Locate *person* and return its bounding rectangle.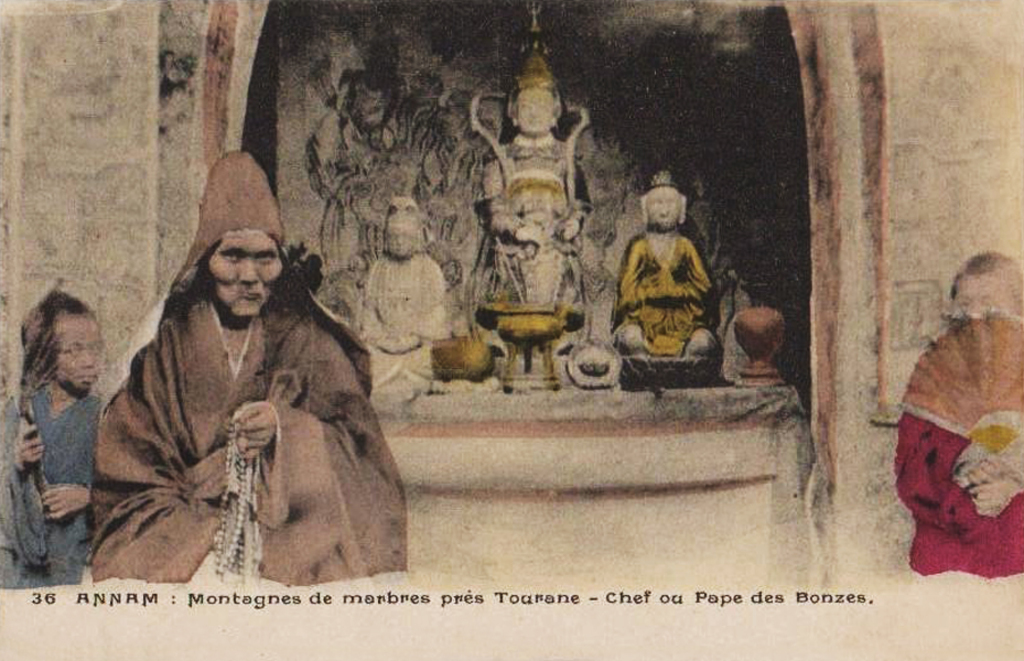
BBox(86, 151, 406, 582).
